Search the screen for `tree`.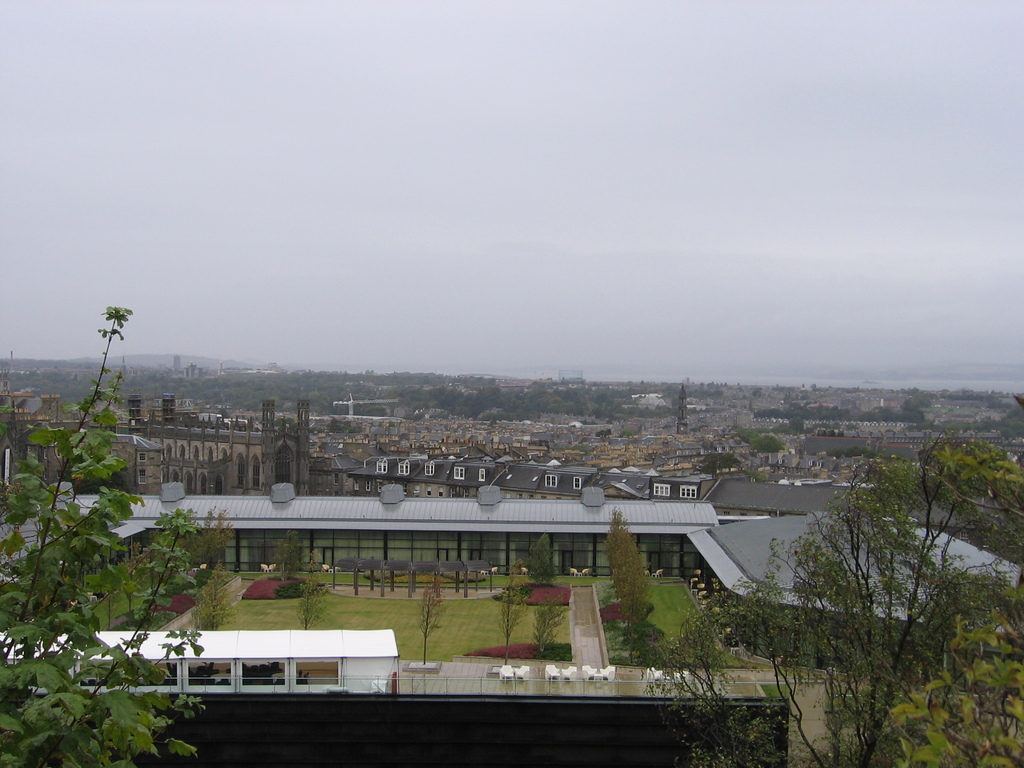
Found at pyautogui.locateOnScreen(12, 287, 209, 737).
